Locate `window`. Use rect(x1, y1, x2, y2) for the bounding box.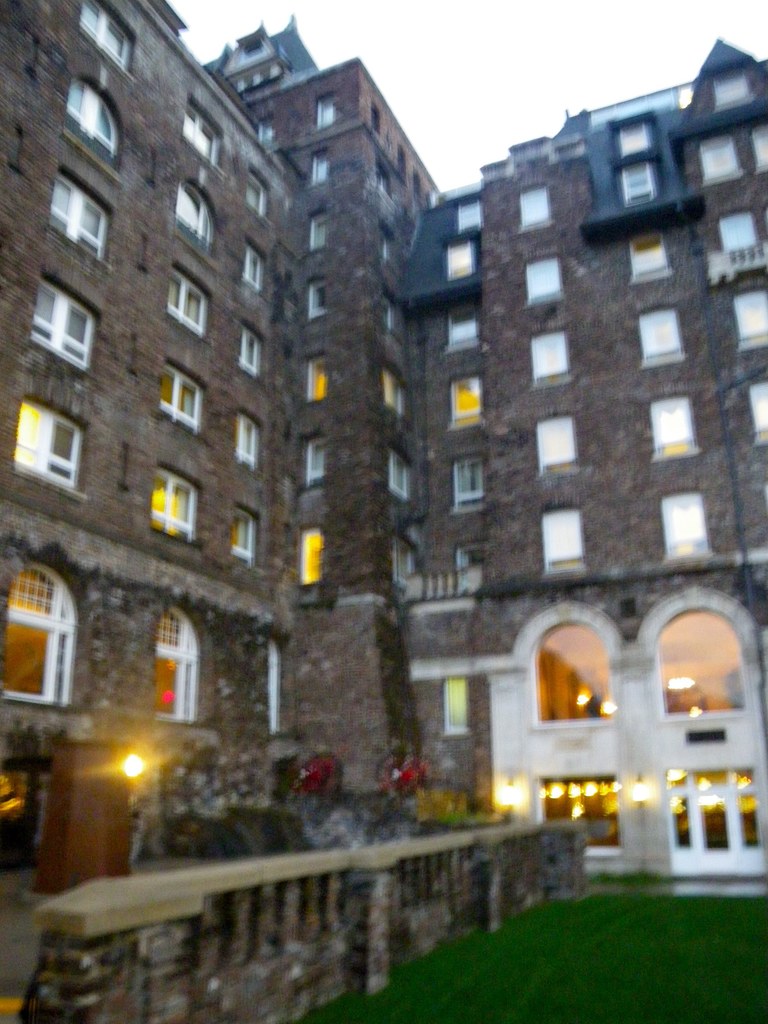
rect(229, 245, 273, 287).
